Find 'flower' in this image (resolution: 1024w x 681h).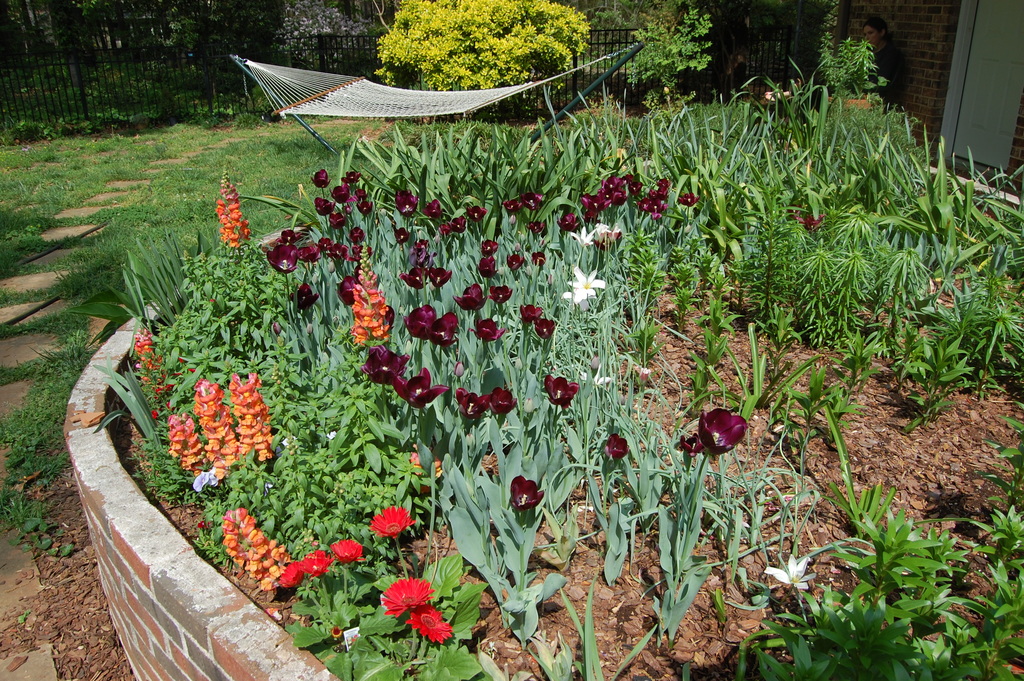
x1=429 y1=310 x2=462 y2=340.
